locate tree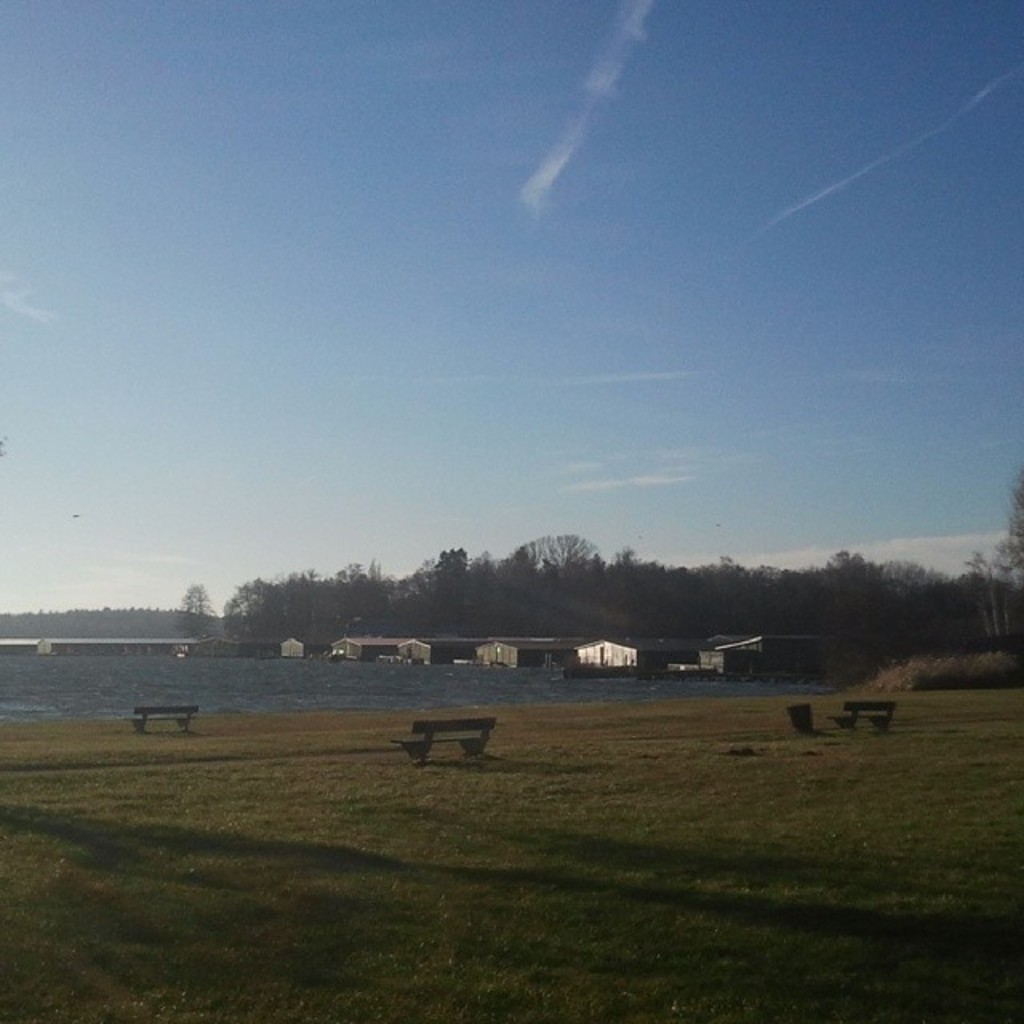
box=[178, 581, 222, 640]
